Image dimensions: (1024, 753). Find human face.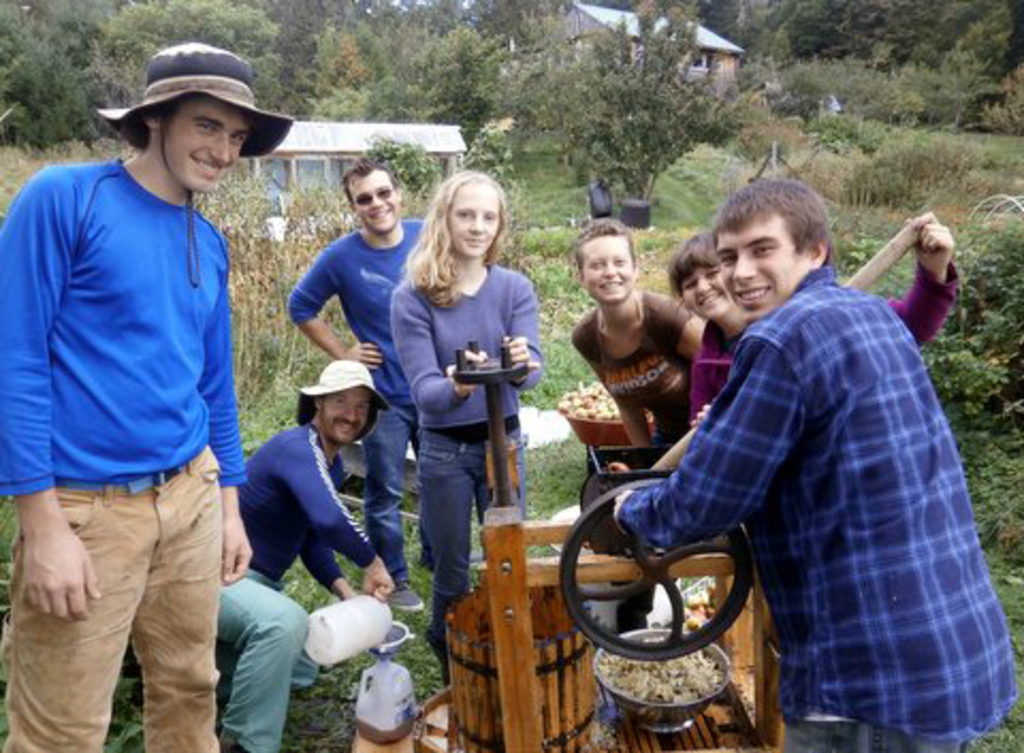
676, 267, 734, 311.
